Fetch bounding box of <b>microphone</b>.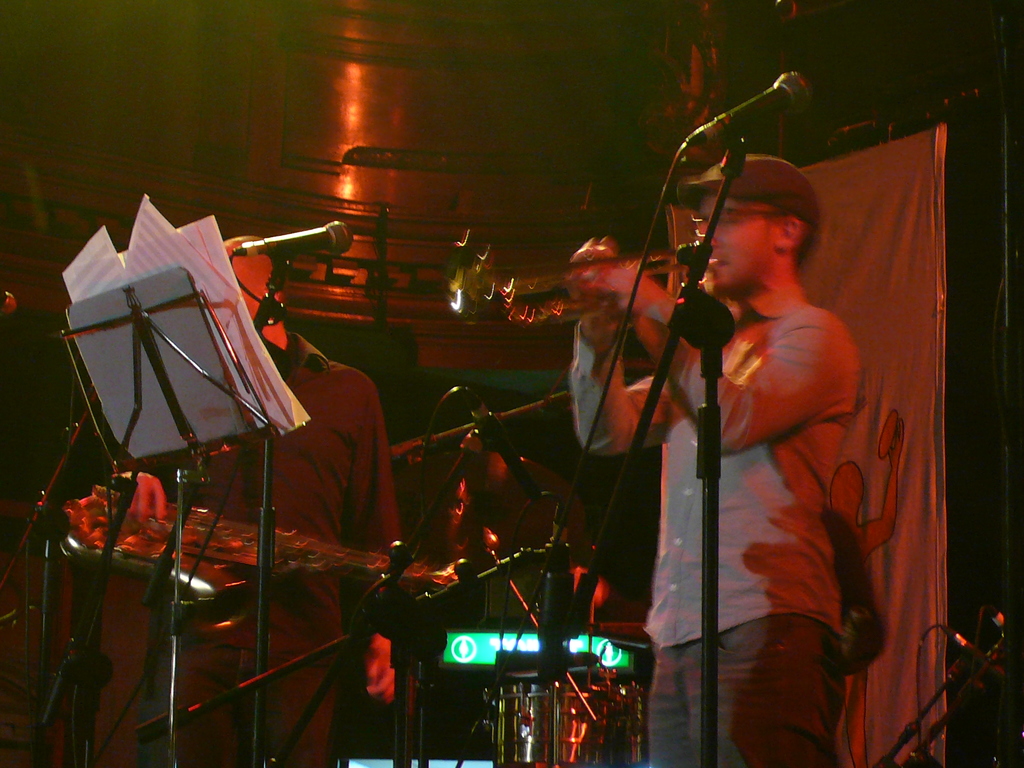
Bbox: region(197, 220, 354, 284).
